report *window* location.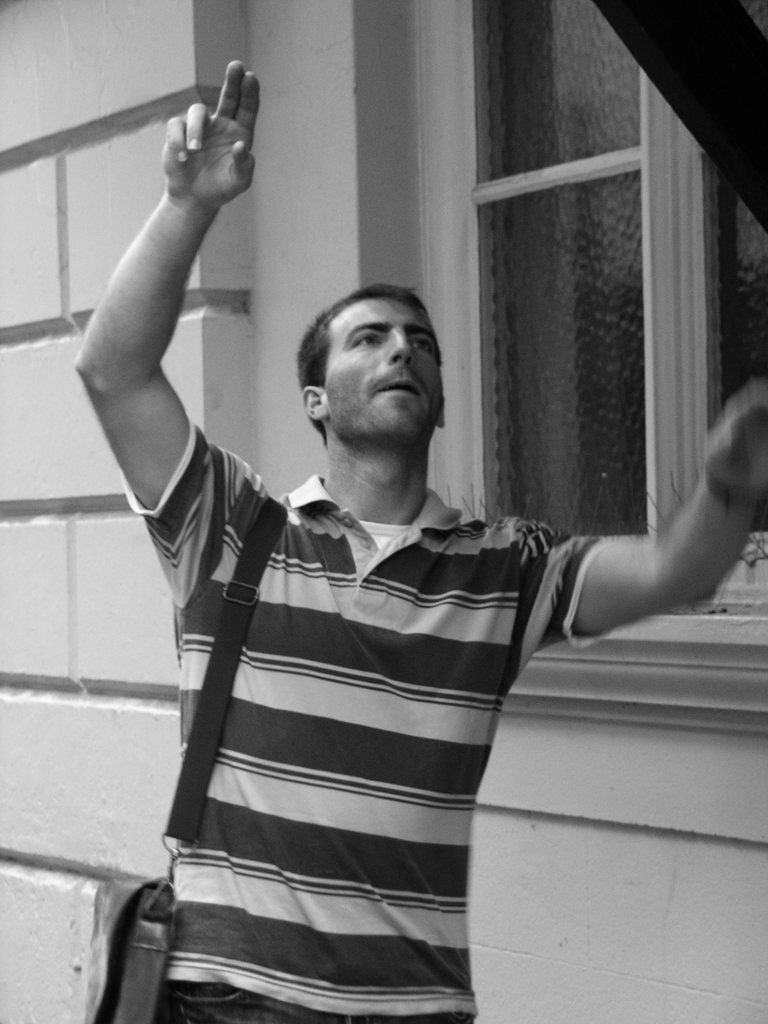
Report: <box>474,0,767,620</box>.
